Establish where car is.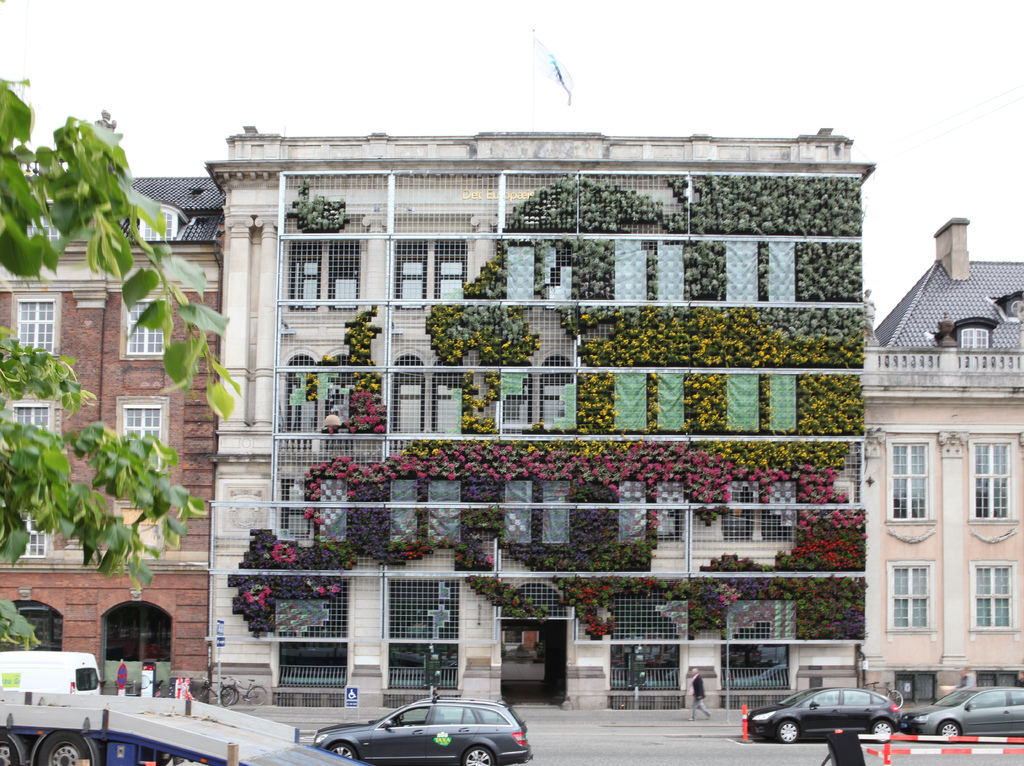
Established at [746, 687, 897, 746].
